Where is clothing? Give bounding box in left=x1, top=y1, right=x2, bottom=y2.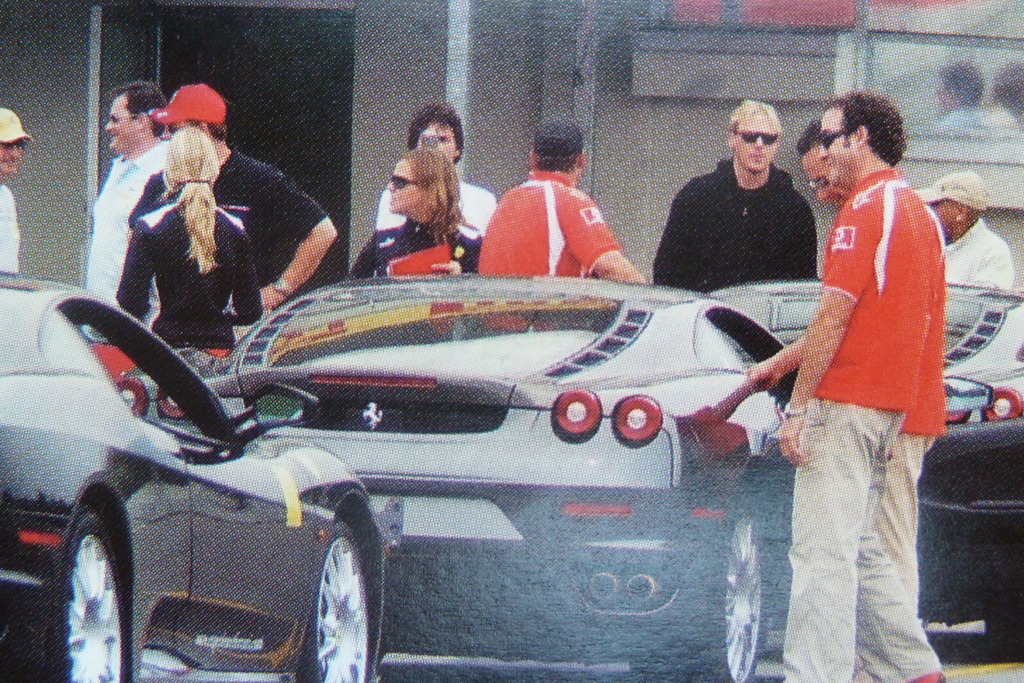
left=122, top=136, right=343, bottom=306.
